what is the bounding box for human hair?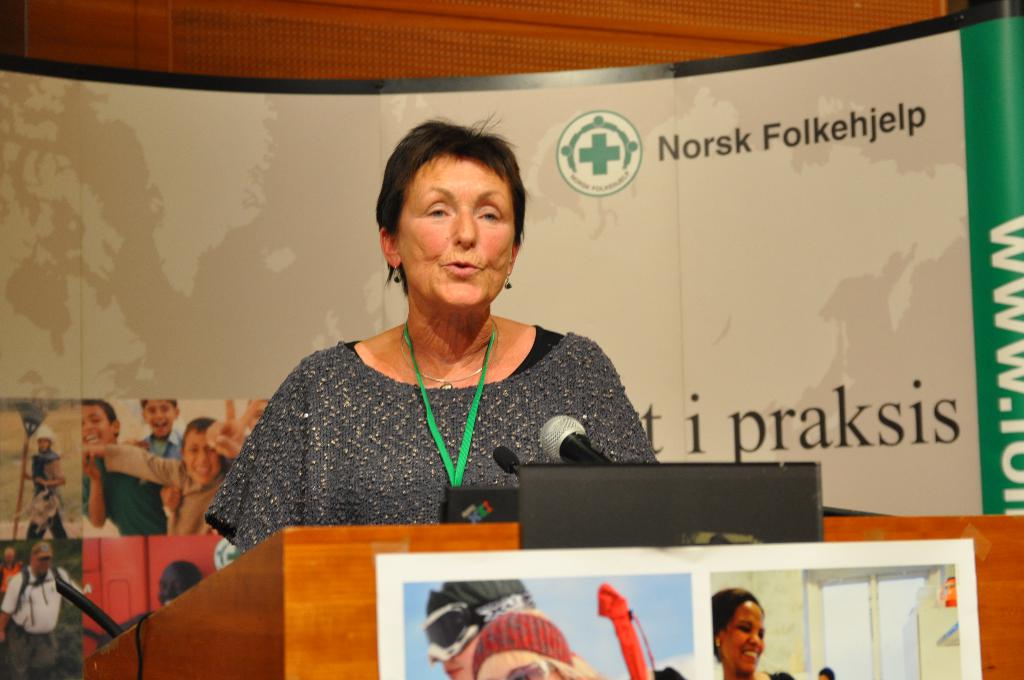
{"left": 181, "top": 419, "right": 218, "bottom": 455}.
